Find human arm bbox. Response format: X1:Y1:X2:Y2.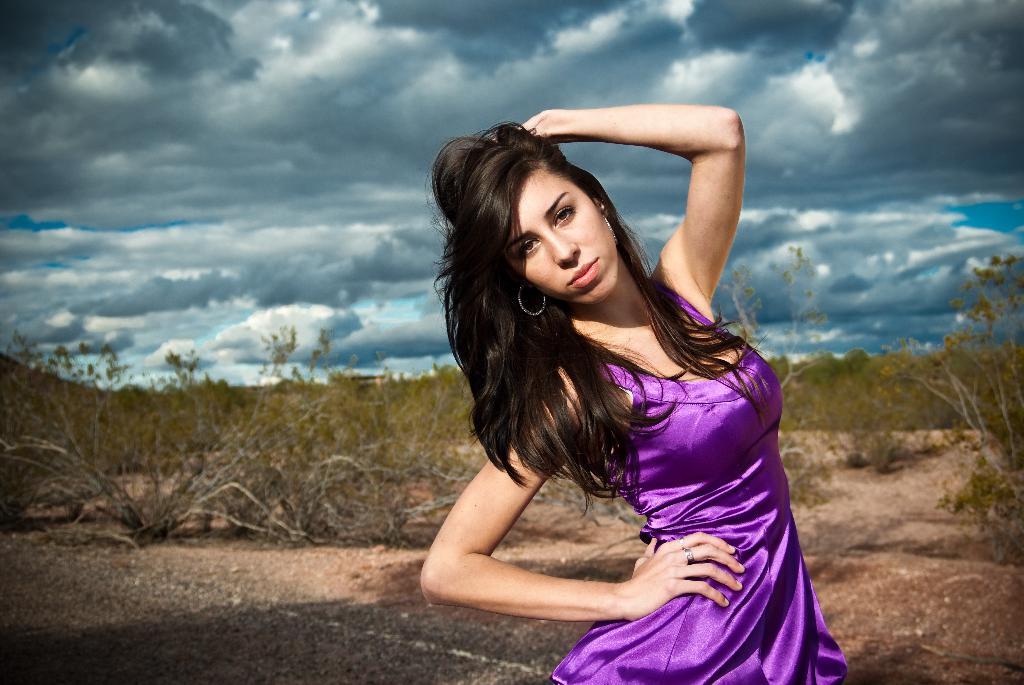
606:109:744:353.
